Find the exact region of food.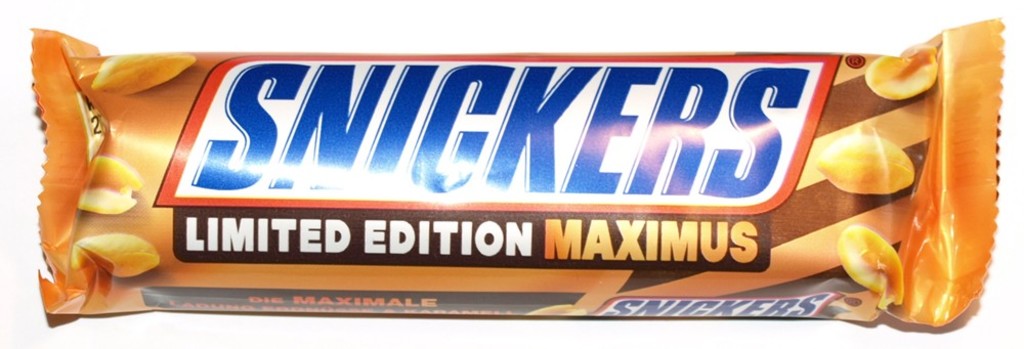
Exact region: bbox=(861, 44, 937, 102).
